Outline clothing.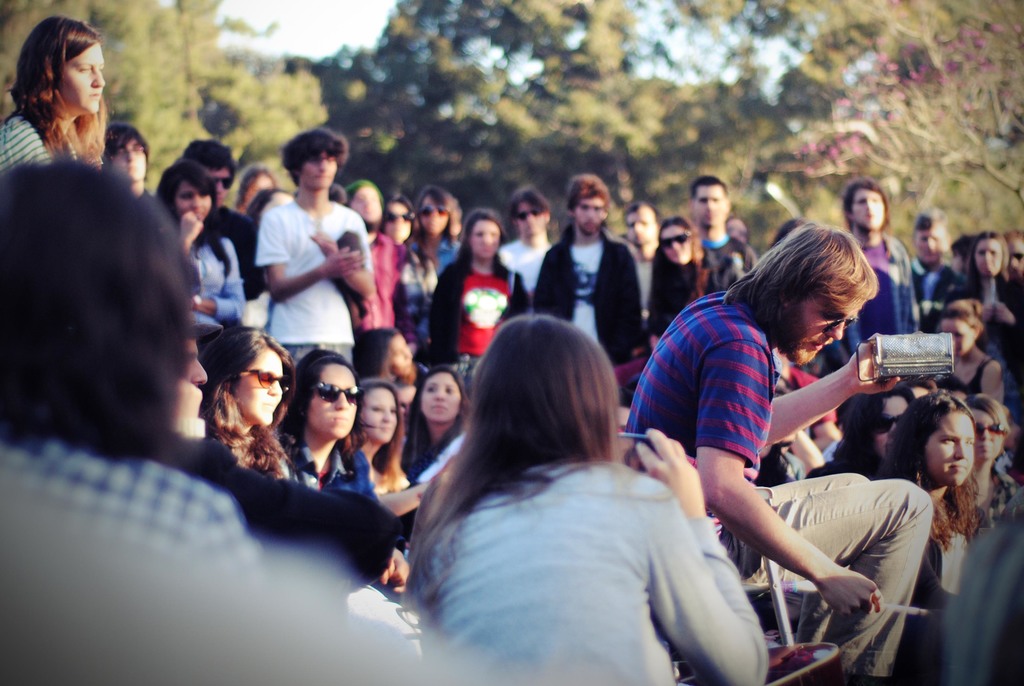
Outline: <box>750,459,942,677</box>.
